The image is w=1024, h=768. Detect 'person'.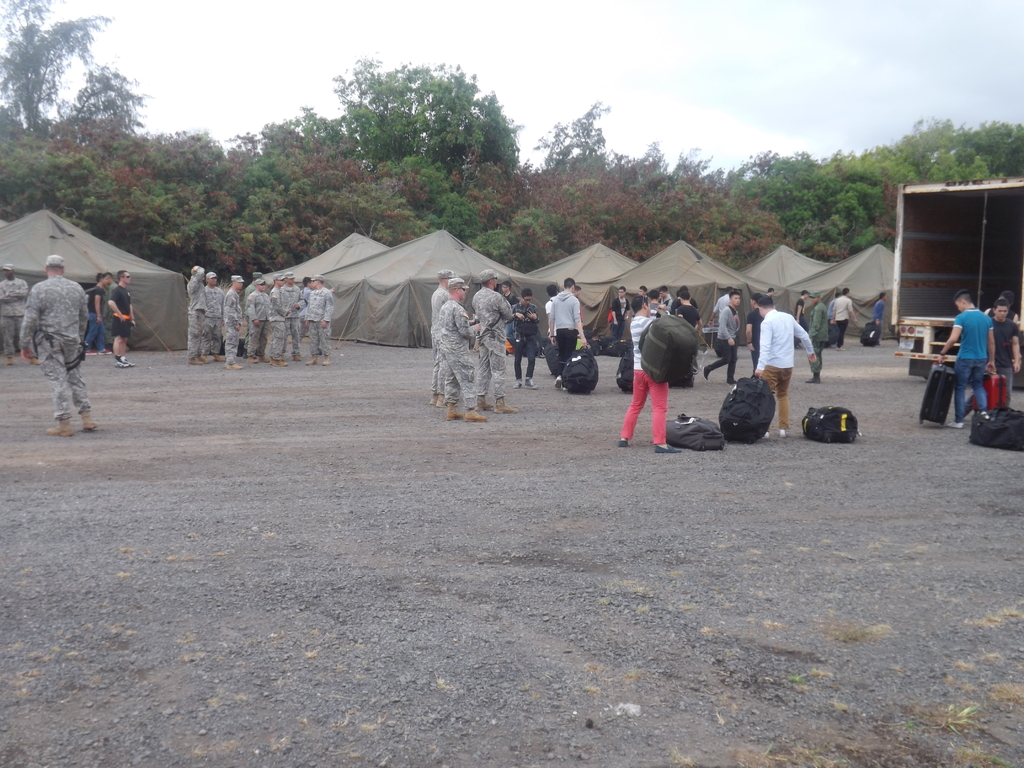
Detection: <box>513,291,539,389</box>.
